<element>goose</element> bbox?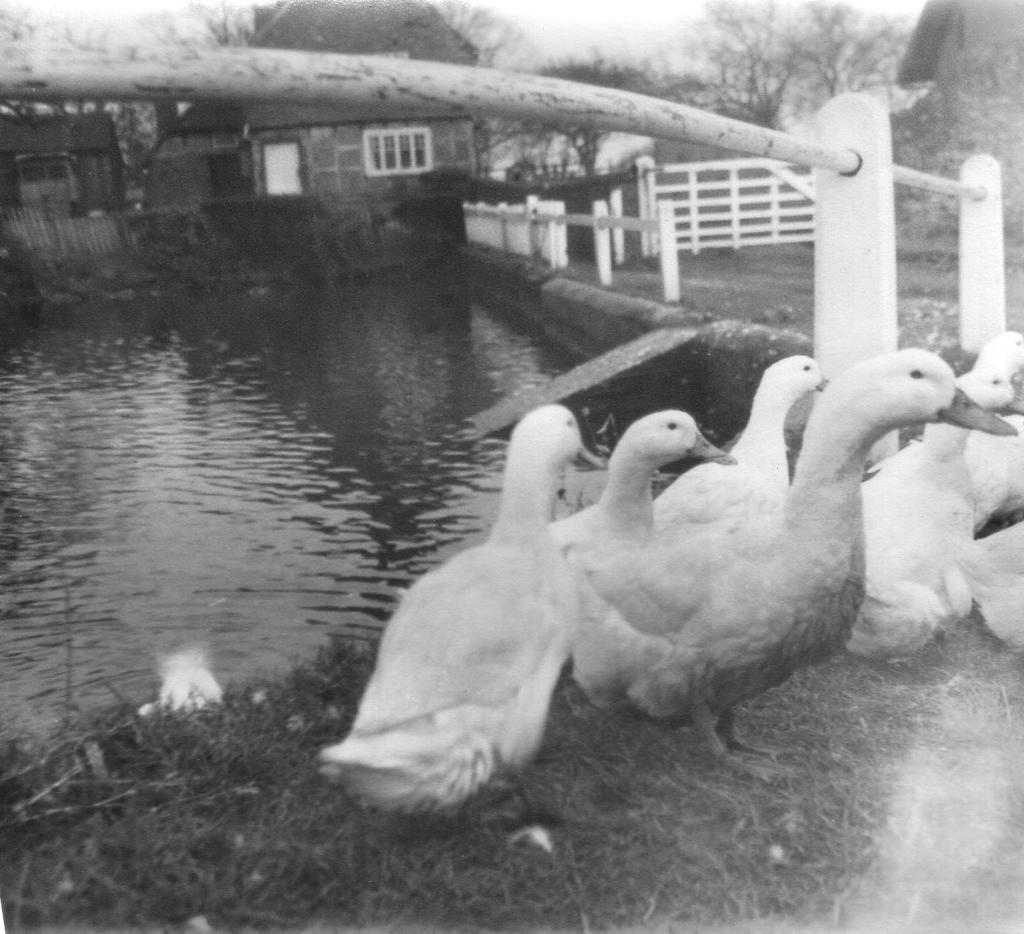
[left=309, top=406, right=609, bottom=811]
